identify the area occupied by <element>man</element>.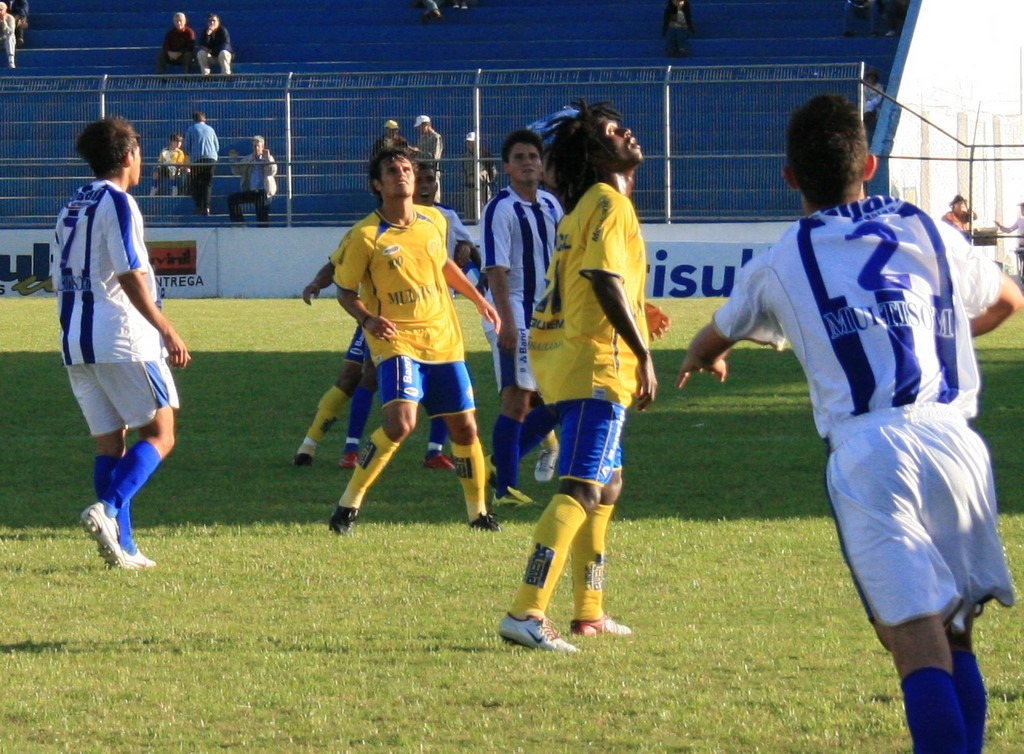
Area: <box>197,12,233,75</box>.
